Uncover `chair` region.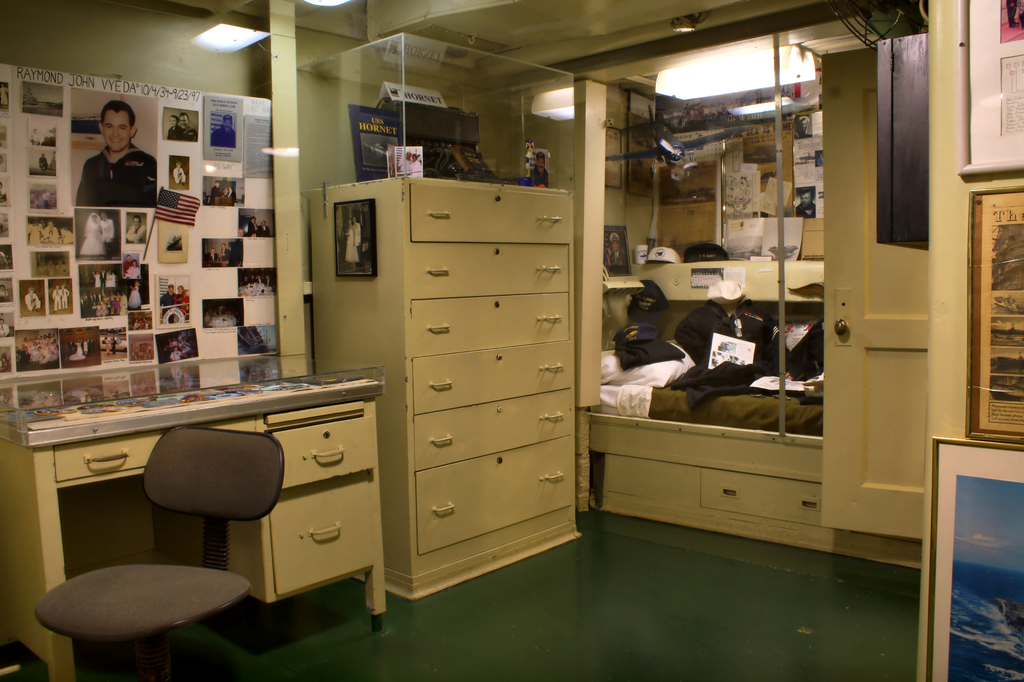
Uncovered: {"x1": 23, "y1": 404, "x2": 298, "y2": 681}.
